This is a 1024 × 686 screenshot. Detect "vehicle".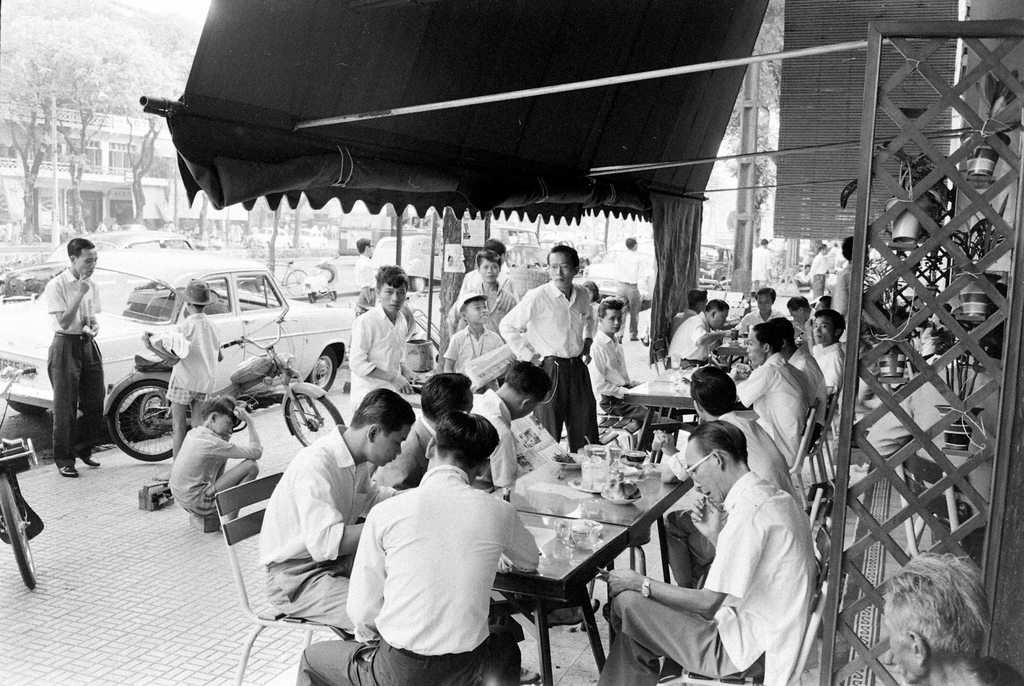
detection(262, 253, 309, 297).
